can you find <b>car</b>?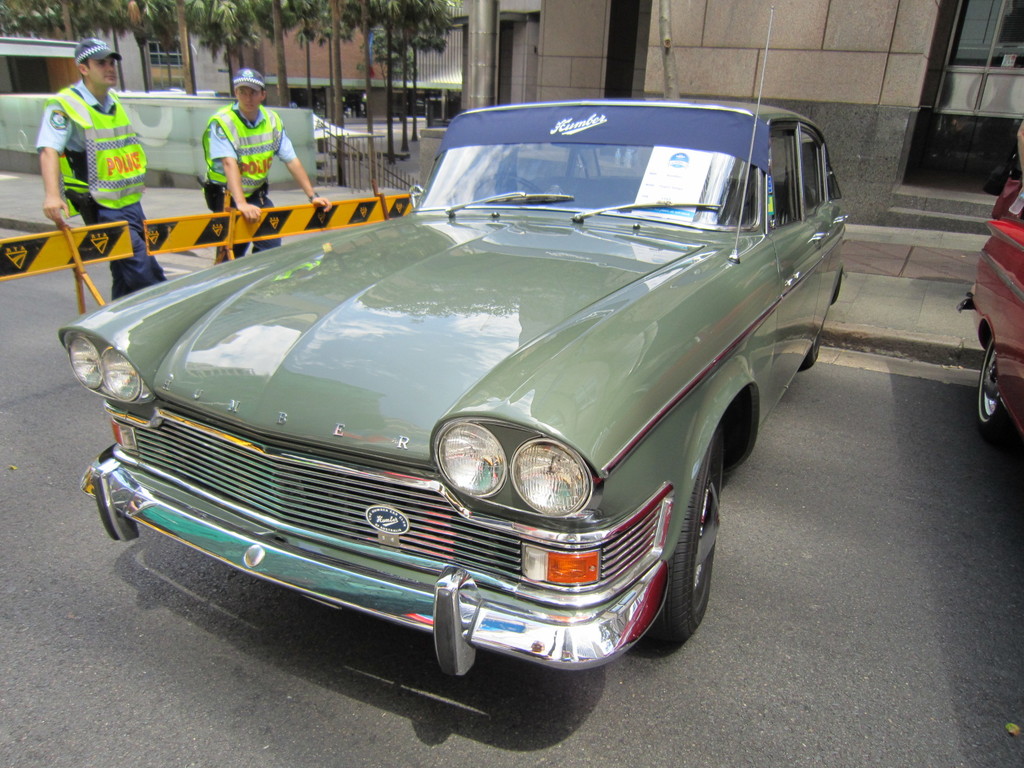
Yes, bounding box: bbox=(957, 151, 1023, 433).
